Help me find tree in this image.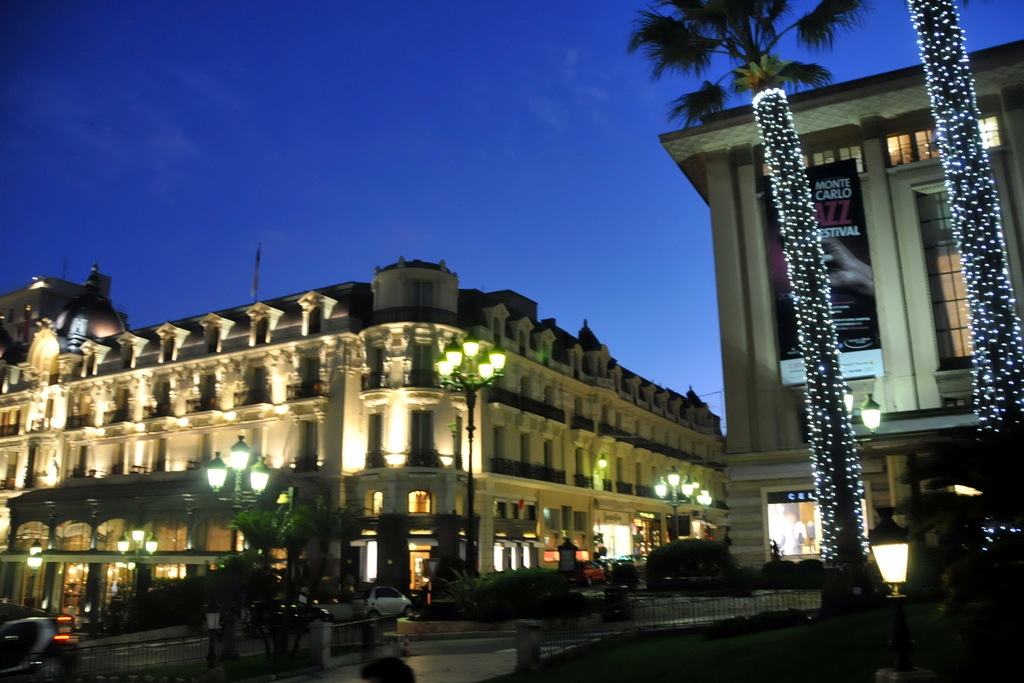
Found it: box(627, 3, 875, 561).
